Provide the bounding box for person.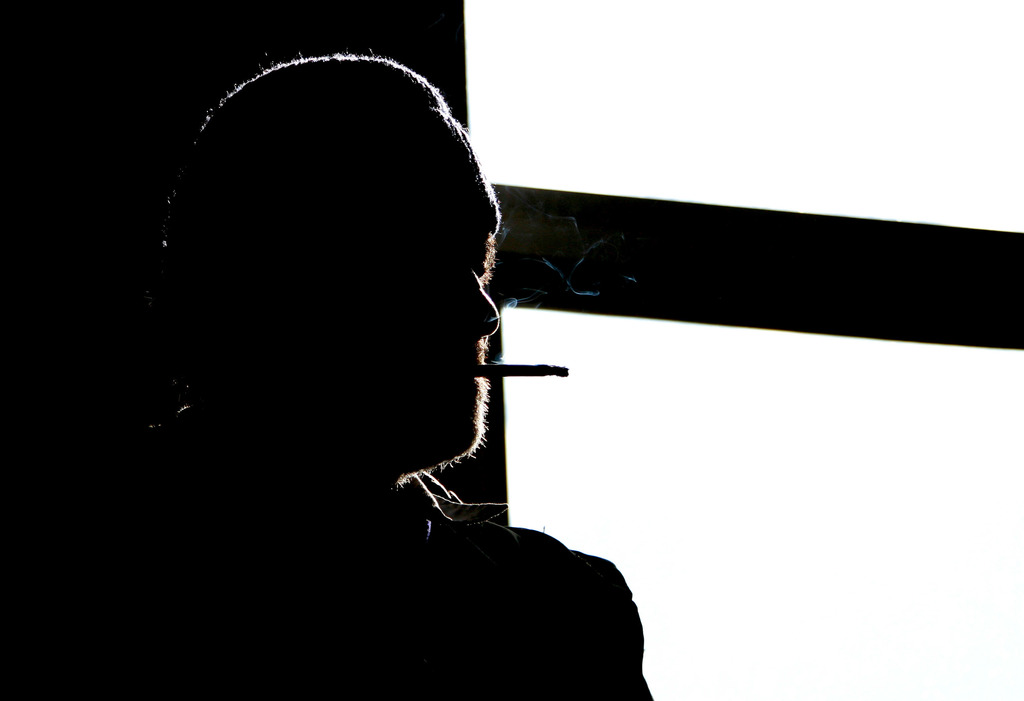
x1=145 y1=45 x2=656 y2=700.
